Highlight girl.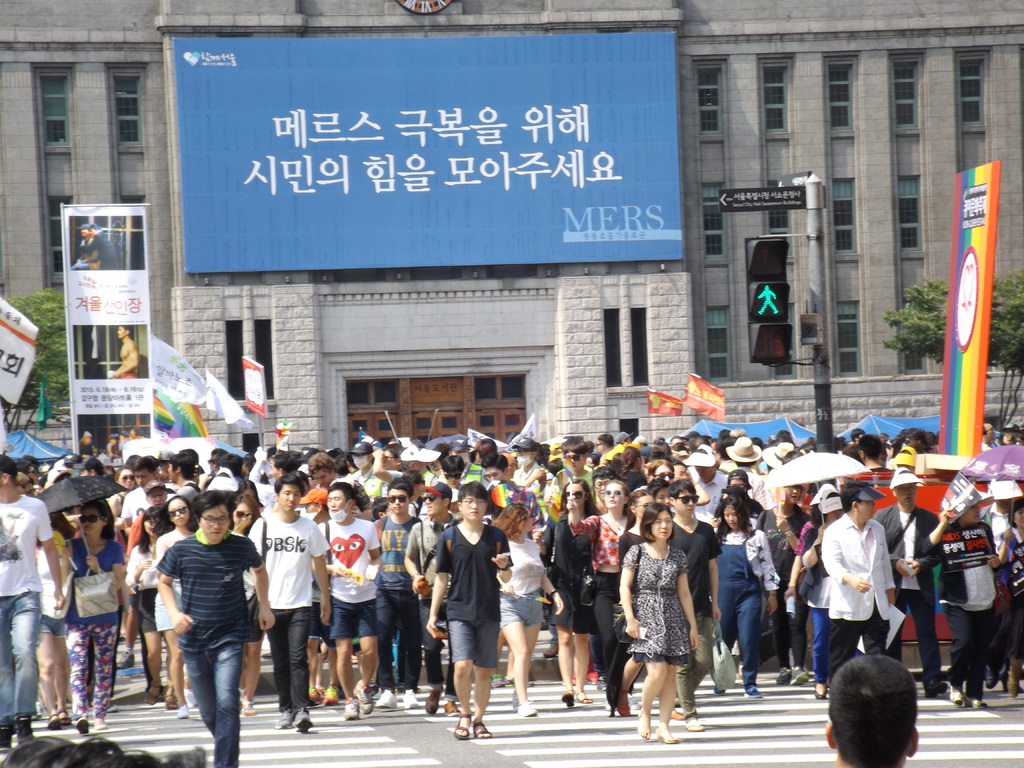
Highlighted region: {"left": 618, "top": 503, "right": 700, "bottom": 744}.
